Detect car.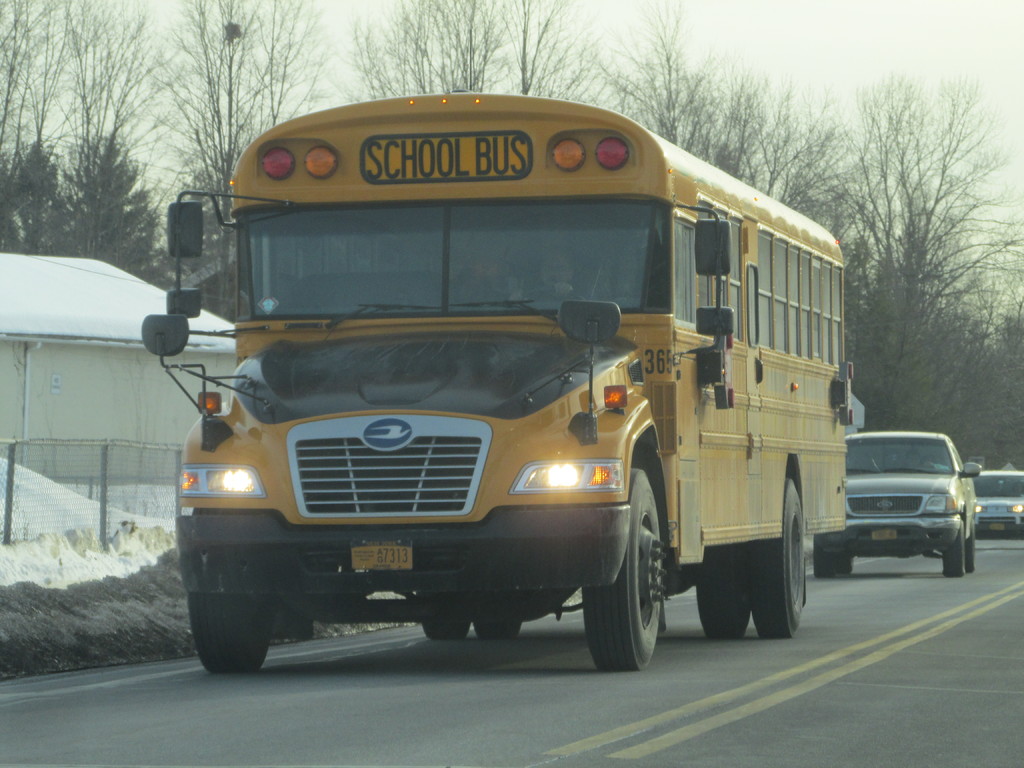
Detected at 813 426 985 579.
